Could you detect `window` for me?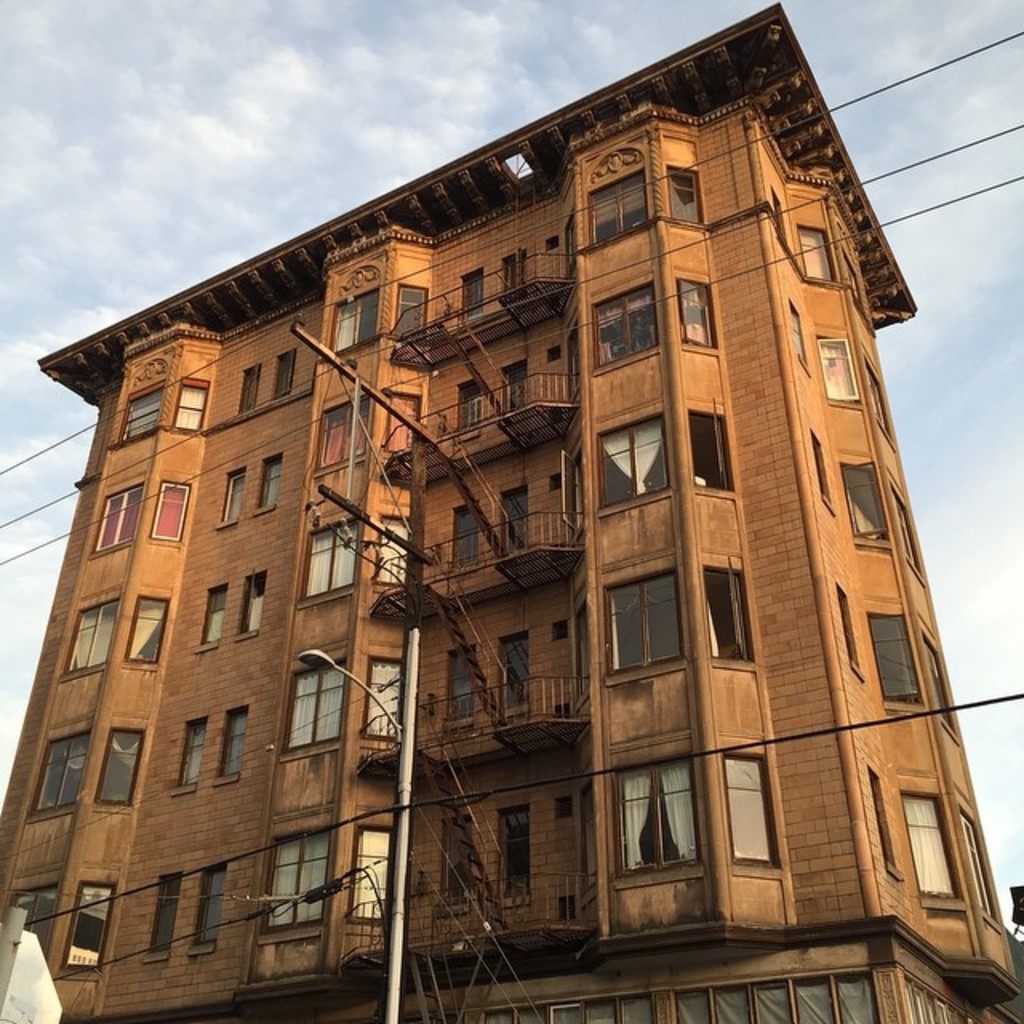
Detection result: 581 165 648 243.
